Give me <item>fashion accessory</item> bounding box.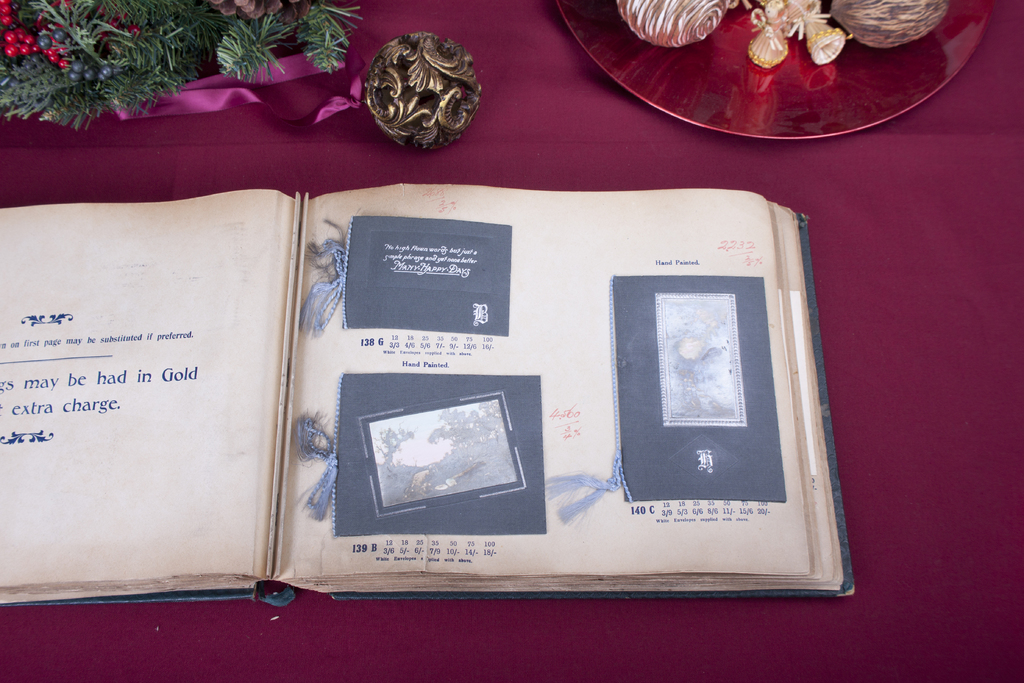
362:31:481:152.
